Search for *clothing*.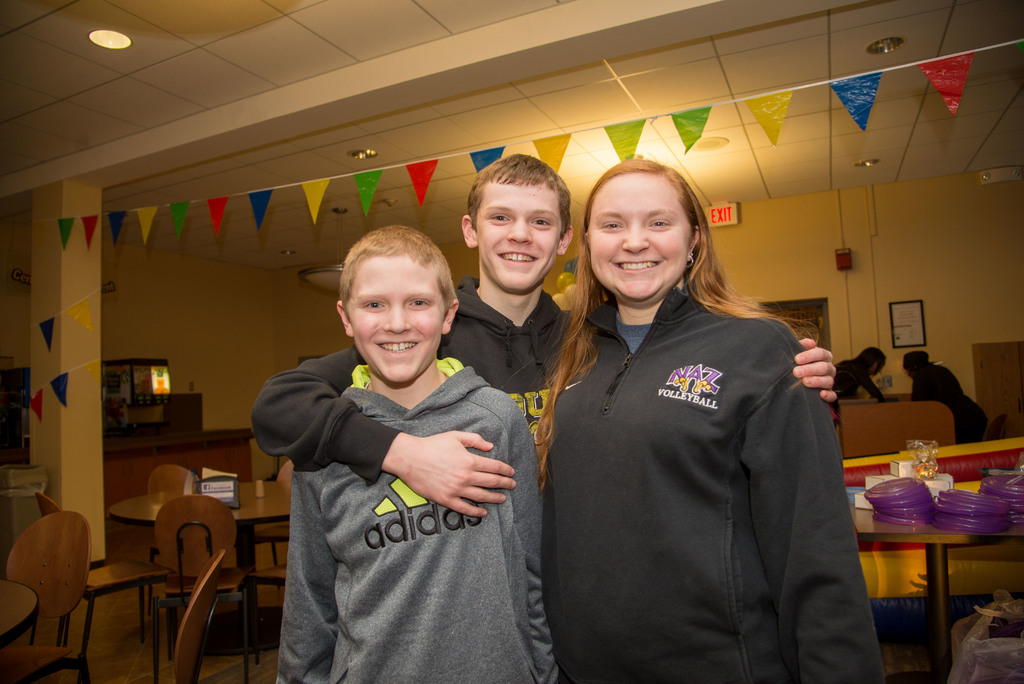
Found at locate(829, 354, 874, 397).
